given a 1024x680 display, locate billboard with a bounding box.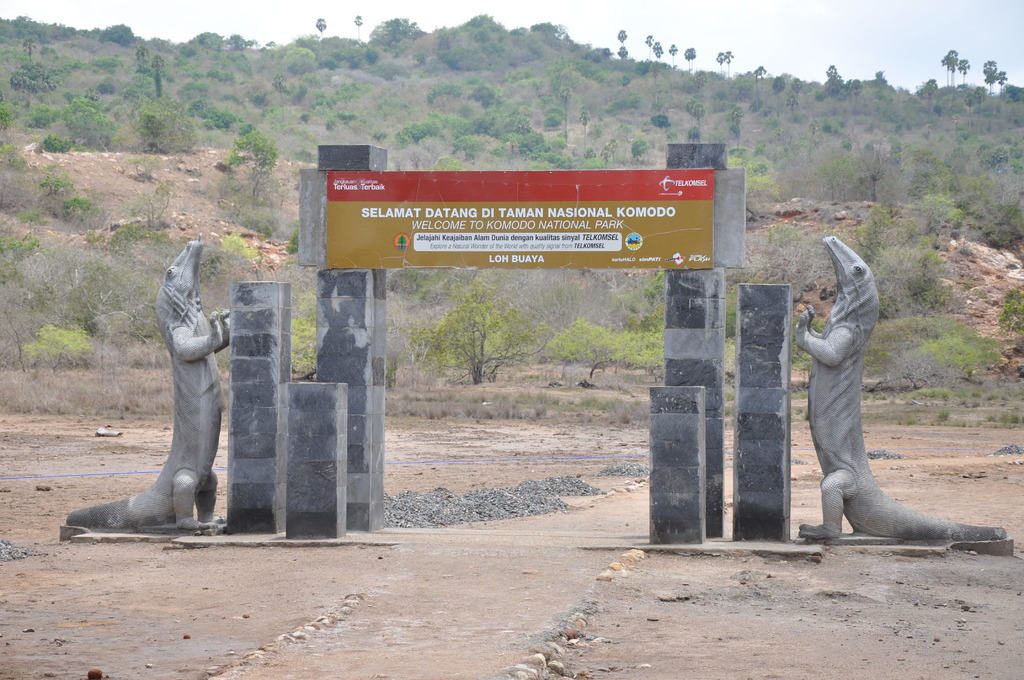
Located: {"left": 286, "top": 154, "right": 753, "bottom": 293}.
